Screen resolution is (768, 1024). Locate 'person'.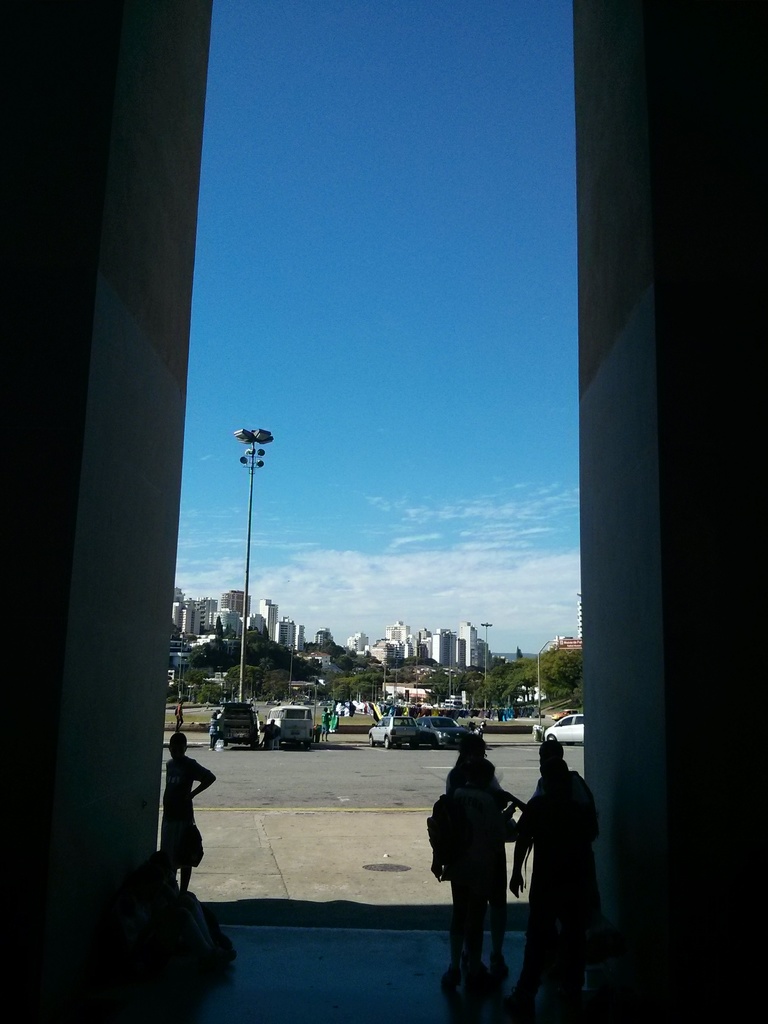
select_region(157, 732, 221, 893).
